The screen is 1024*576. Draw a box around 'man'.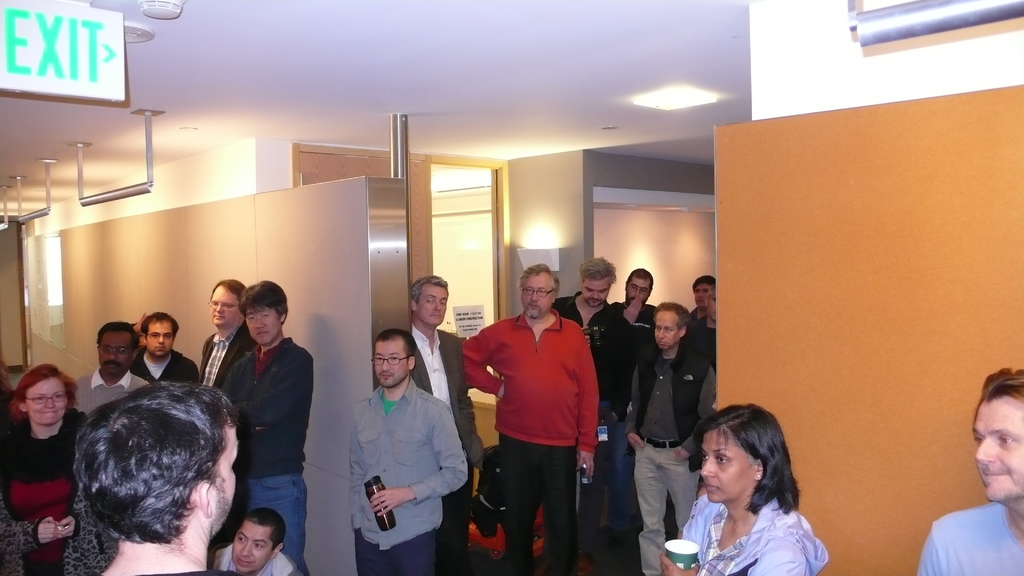
<bbox>622, 292, 722, 575</bbox>.
